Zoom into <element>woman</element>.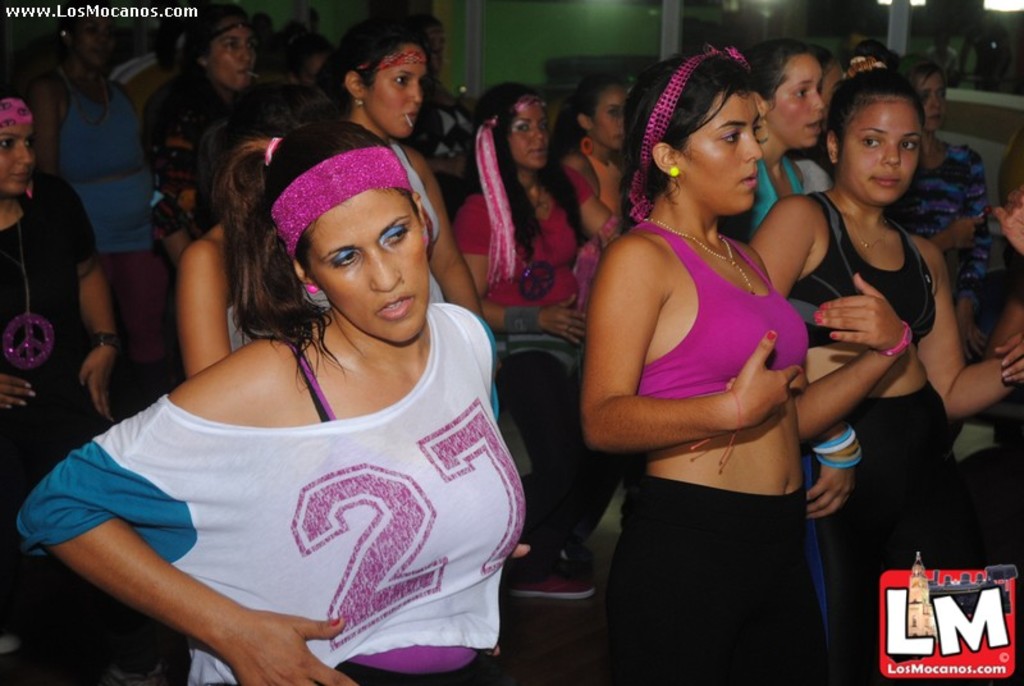
Zoom target: select_region(573, 40, 913, 685).
